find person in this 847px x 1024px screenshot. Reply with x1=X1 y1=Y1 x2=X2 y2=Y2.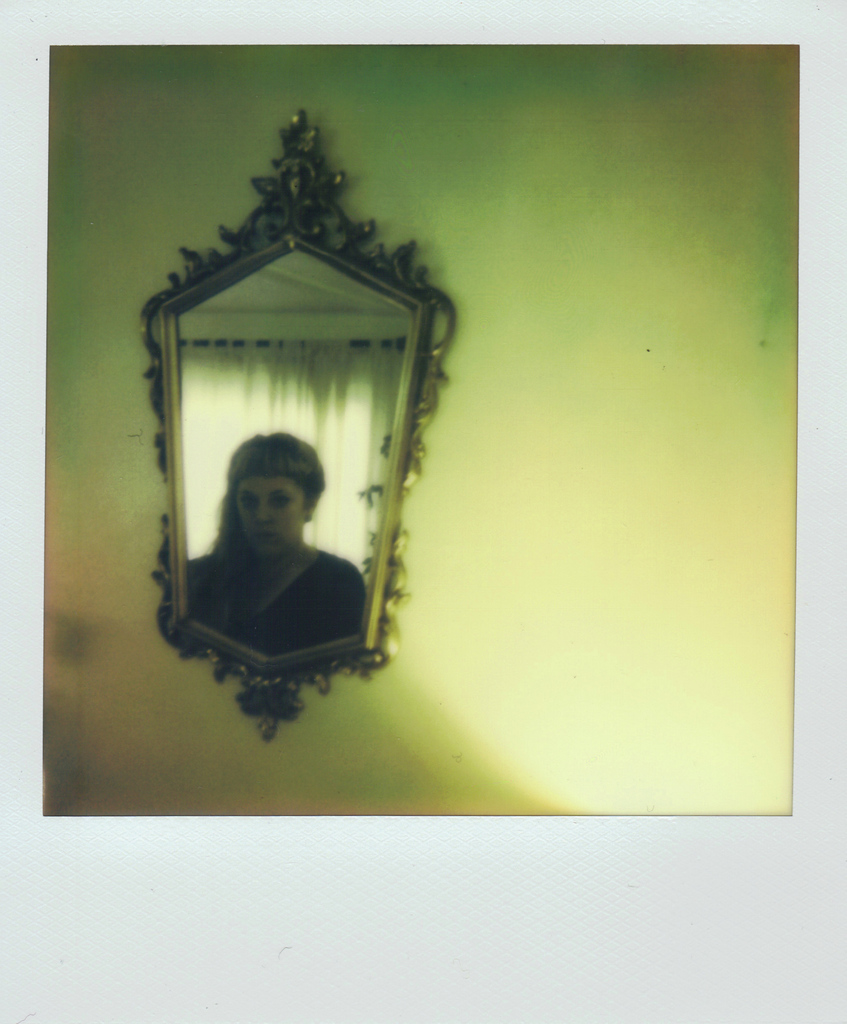
x1=184 y1=435 x2=370 y2=657.
